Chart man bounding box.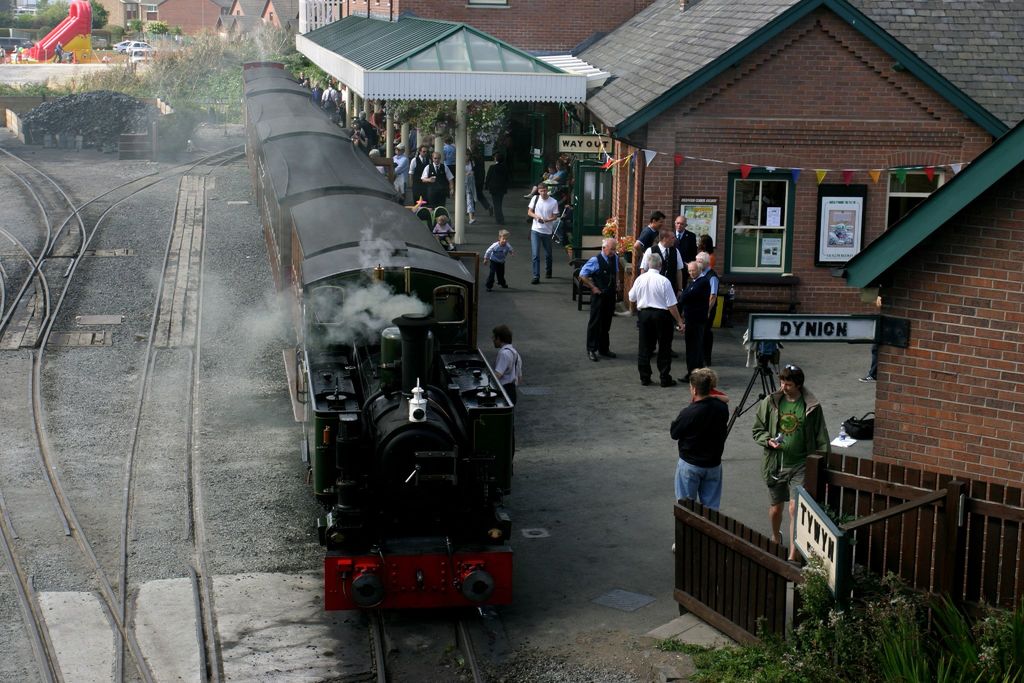
Charted: box(523, 173, 559, 283).
